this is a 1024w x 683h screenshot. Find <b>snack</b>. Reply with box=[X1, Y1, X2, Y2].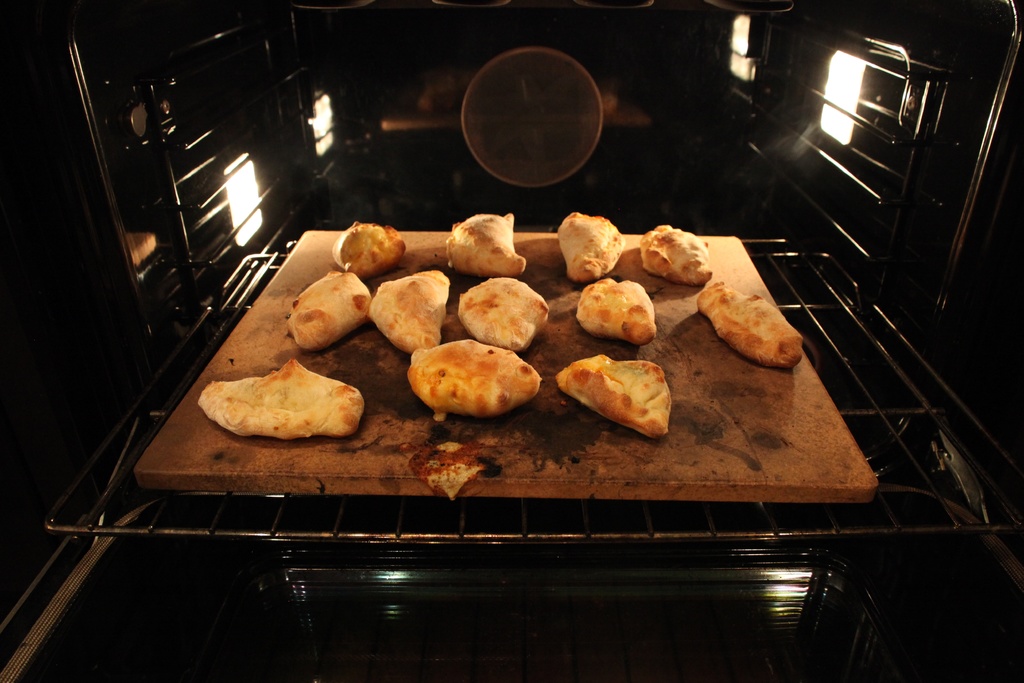
box=[197, 359, 364, 439].
